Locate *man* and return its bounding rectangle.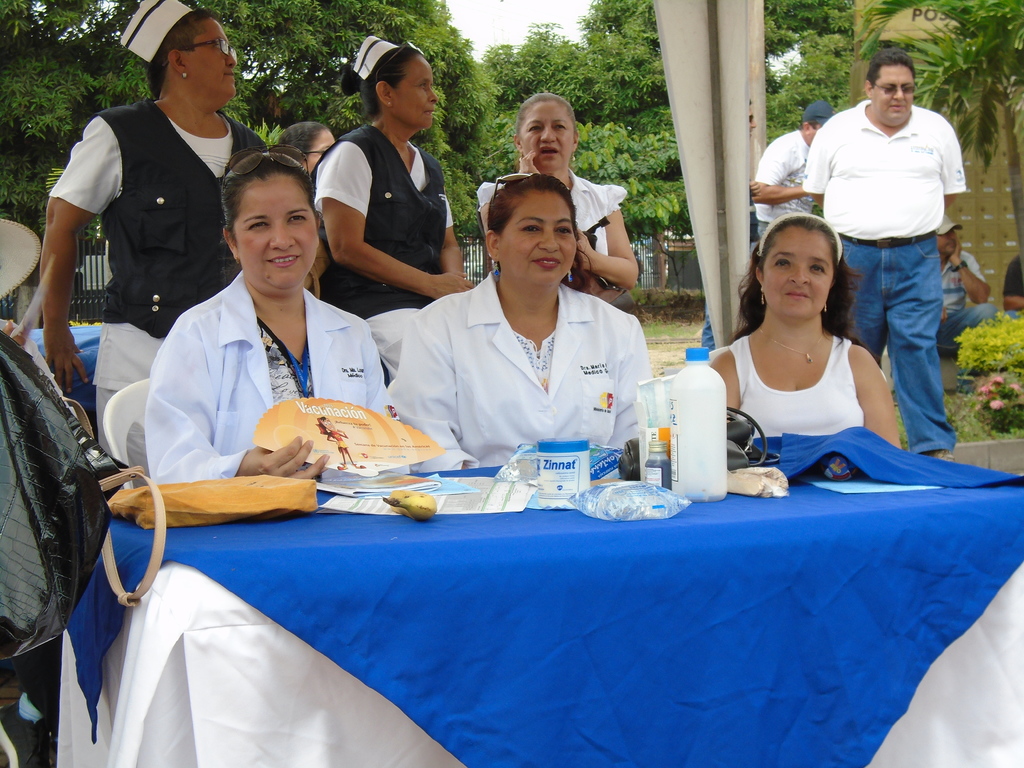
left=810, top=53, right=977, bottom=463.
